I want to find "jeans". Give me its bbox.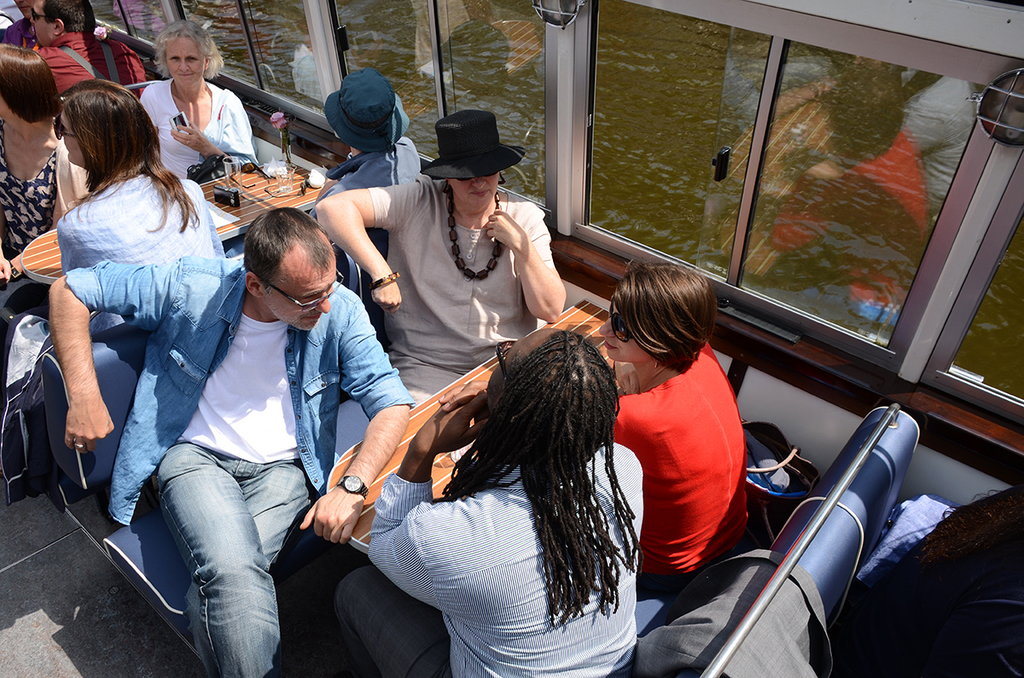
bbox(150, 441, 316, 677).
